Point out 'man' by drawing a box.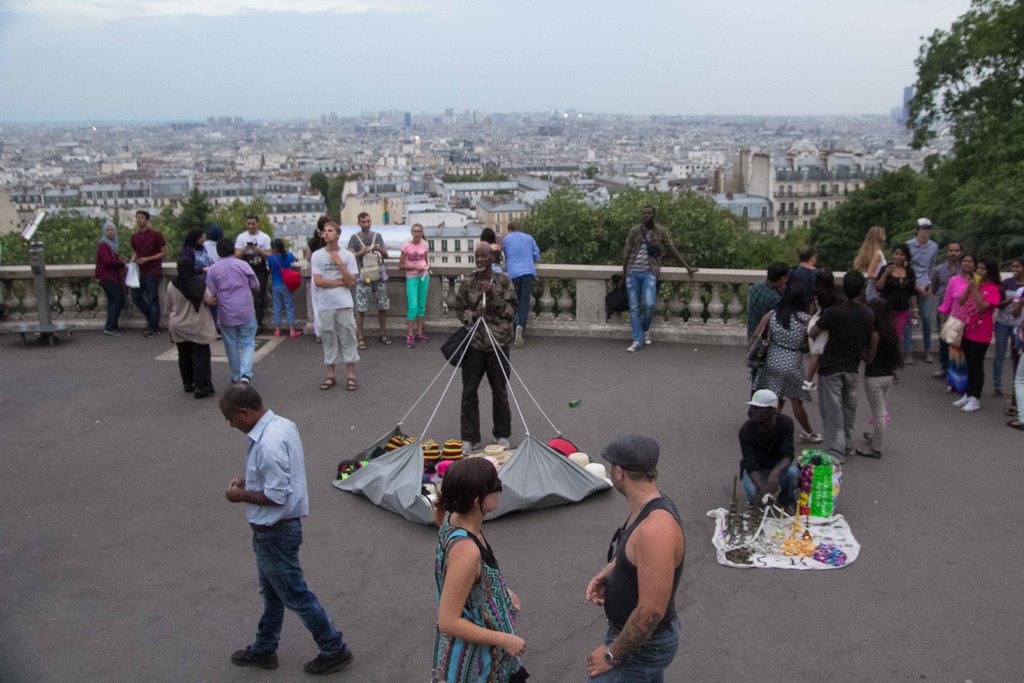
locate(129, 211, 163, 338).
